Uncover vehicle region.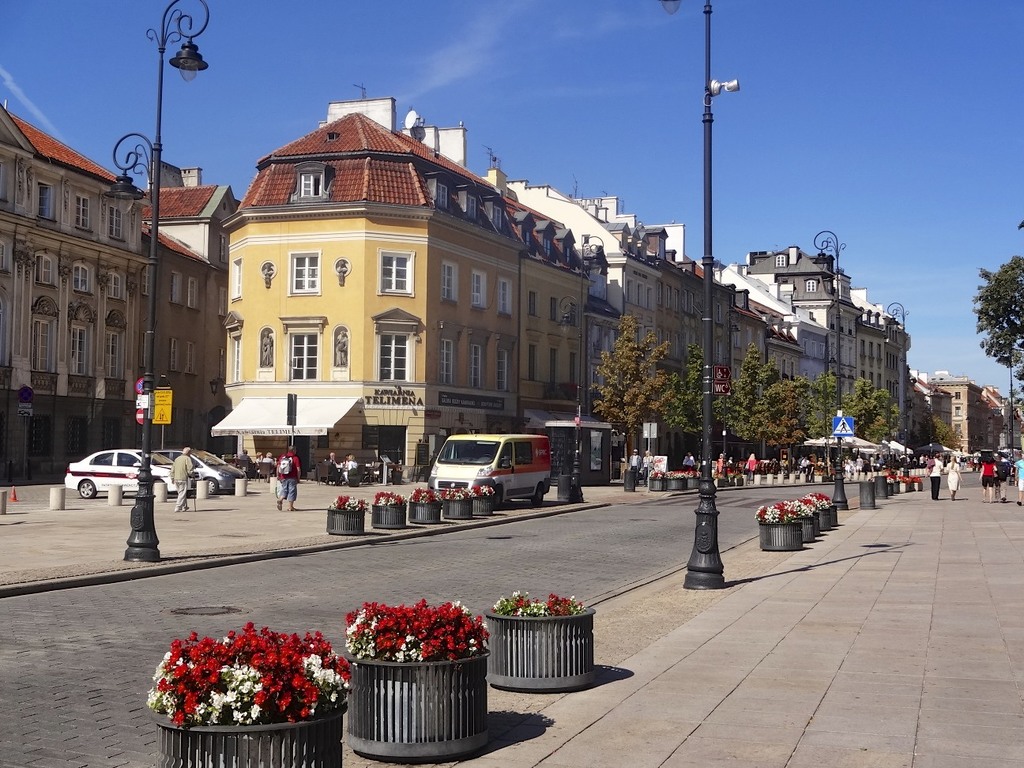
Uncovered: bbox(67, 448, 192, 499).
